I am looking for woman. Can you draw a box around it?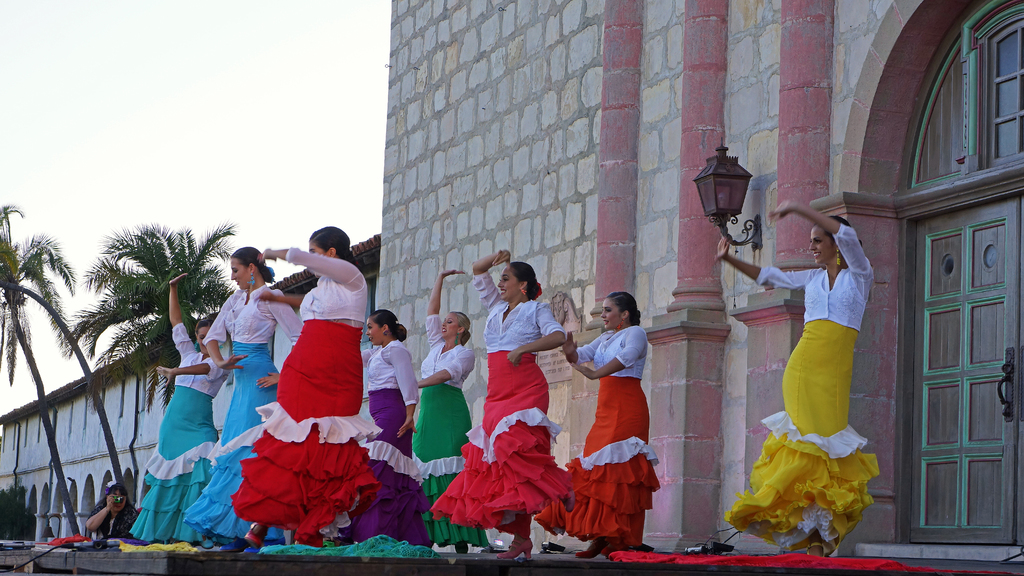
Sure, the bounding box is left=532, top=291, right=664, bottom=566.
